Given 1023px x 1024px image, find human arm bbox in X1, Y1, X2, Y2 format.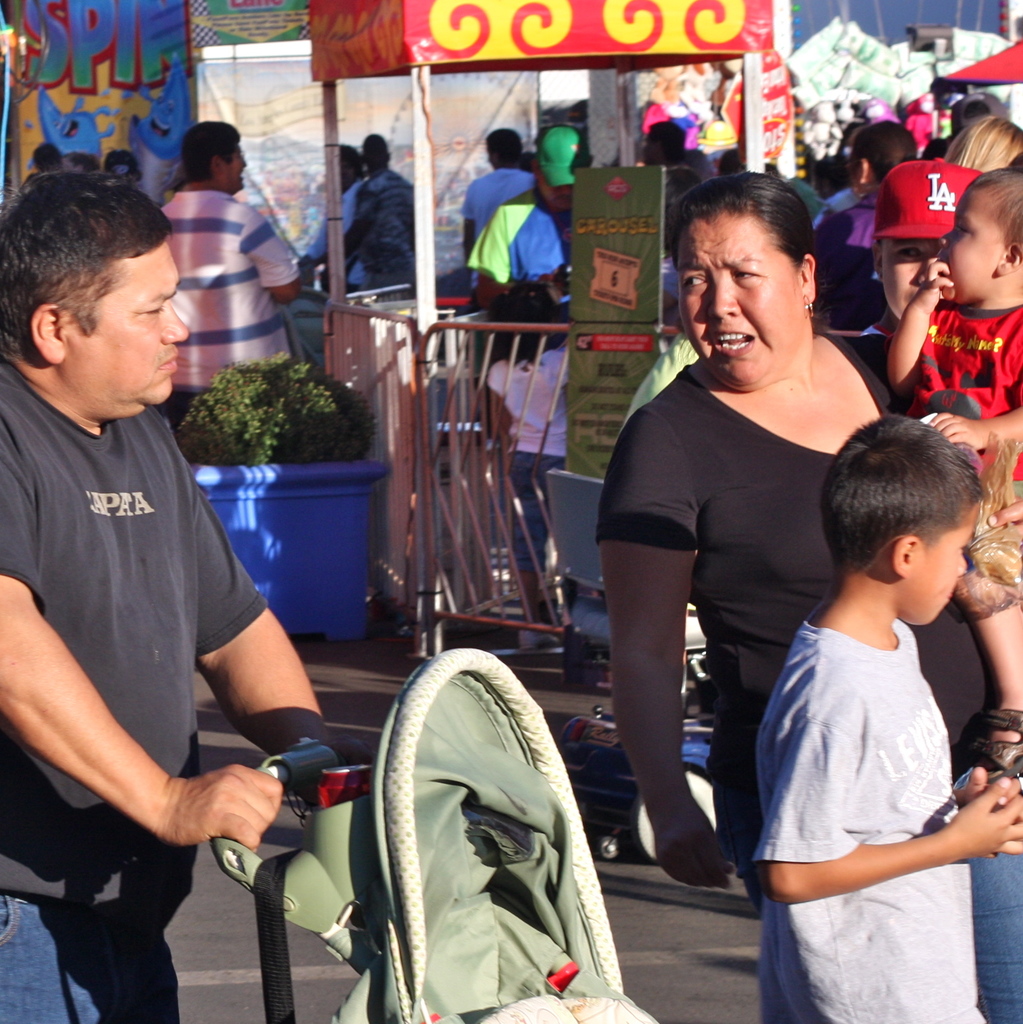
764, 685, 1022, 908.
